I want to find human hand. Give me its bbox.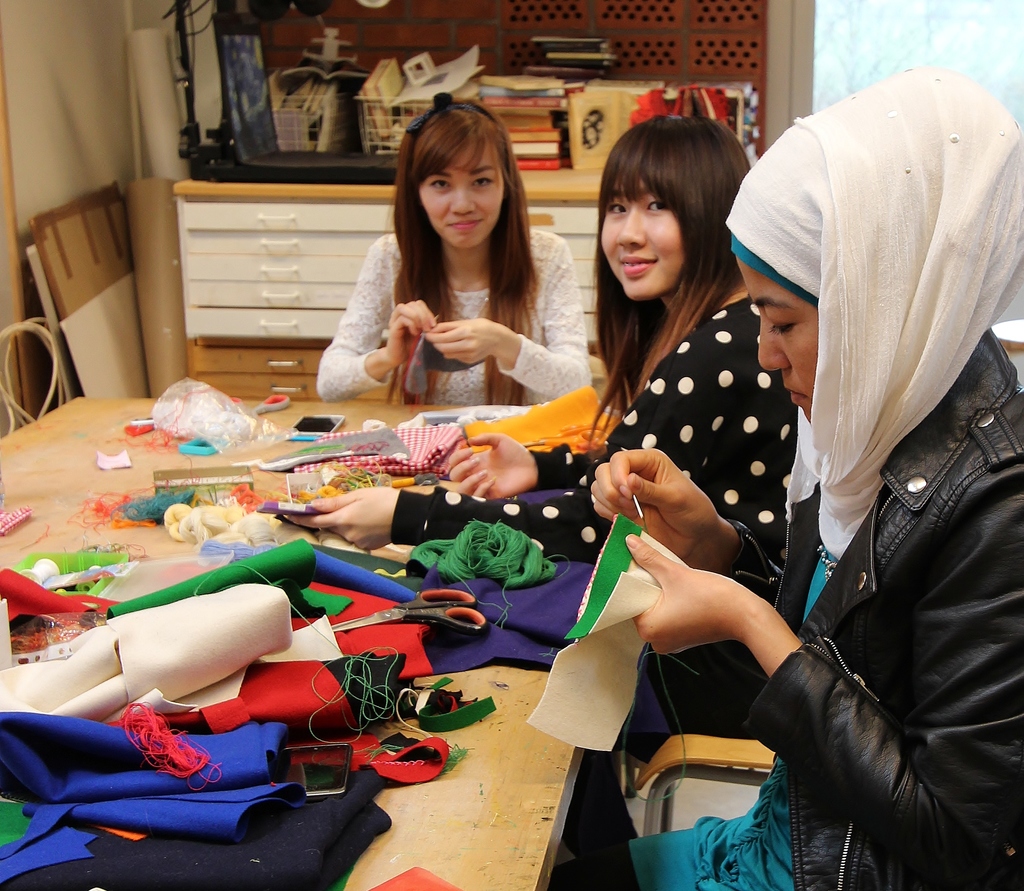
BBox(425, 320, 504, 364).
